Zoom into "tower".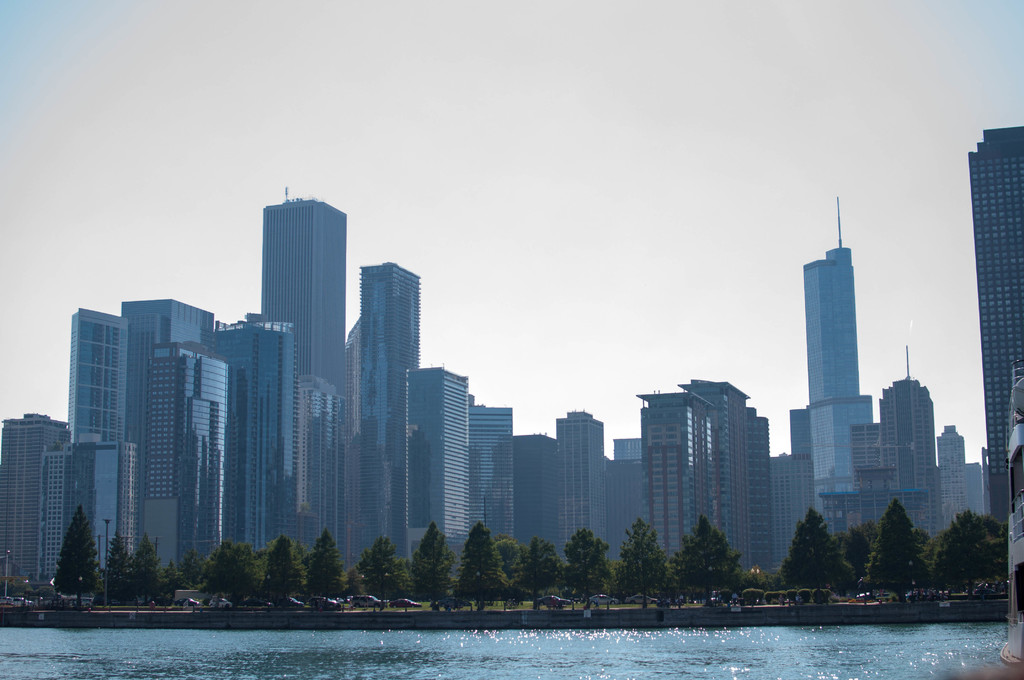
Zoom target: [0,401,74,594].
